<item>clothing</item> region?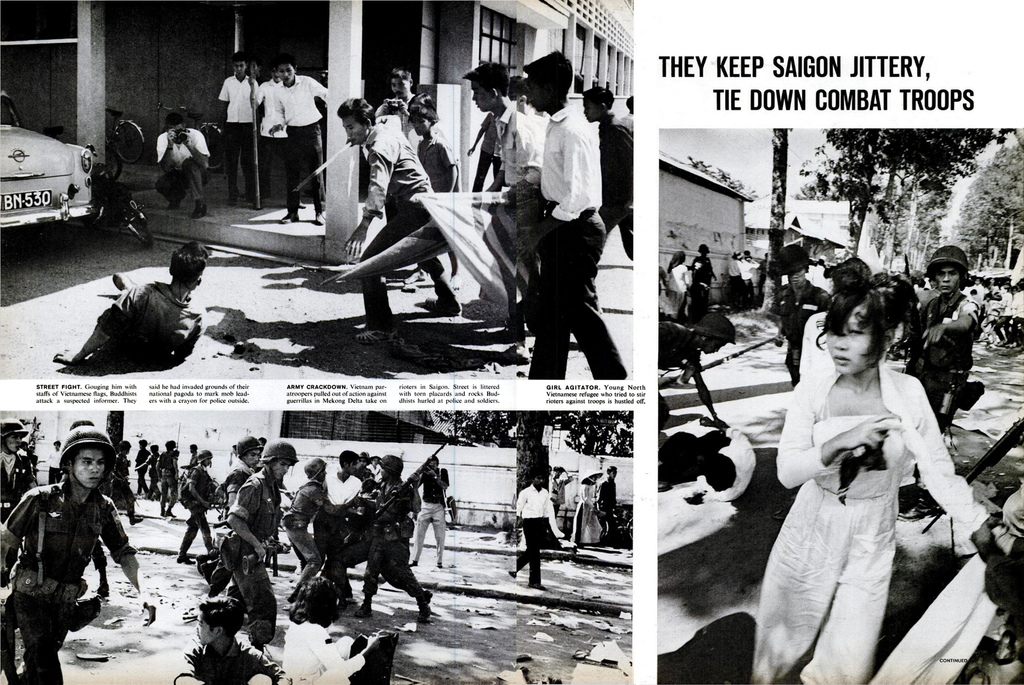
595:479:615:540
